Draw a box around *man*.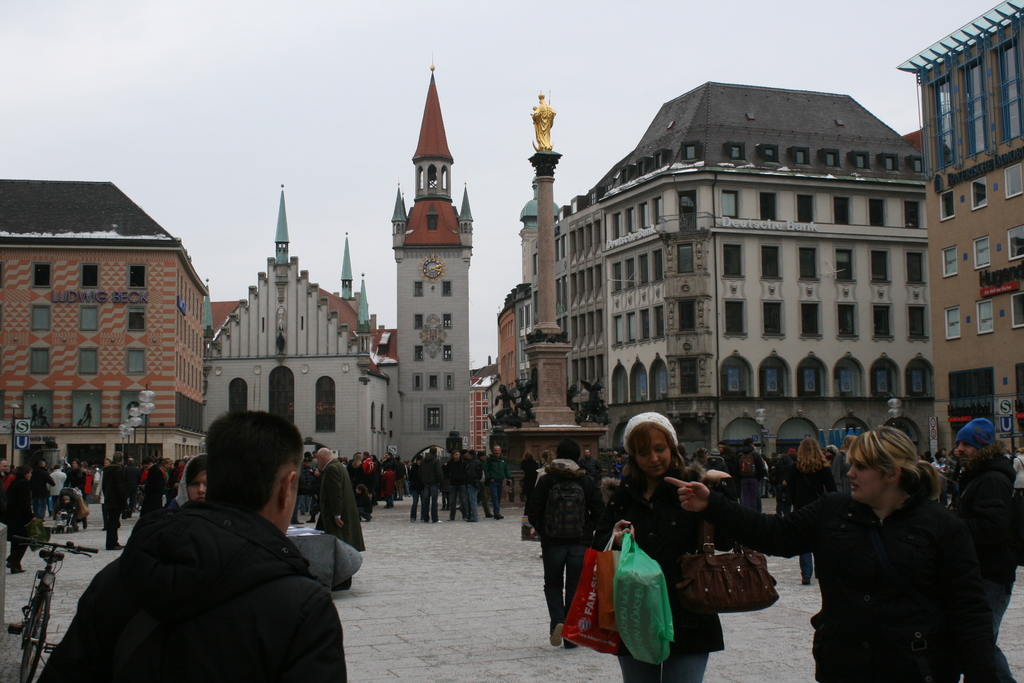
Rect(69, 413, 353, 678).
